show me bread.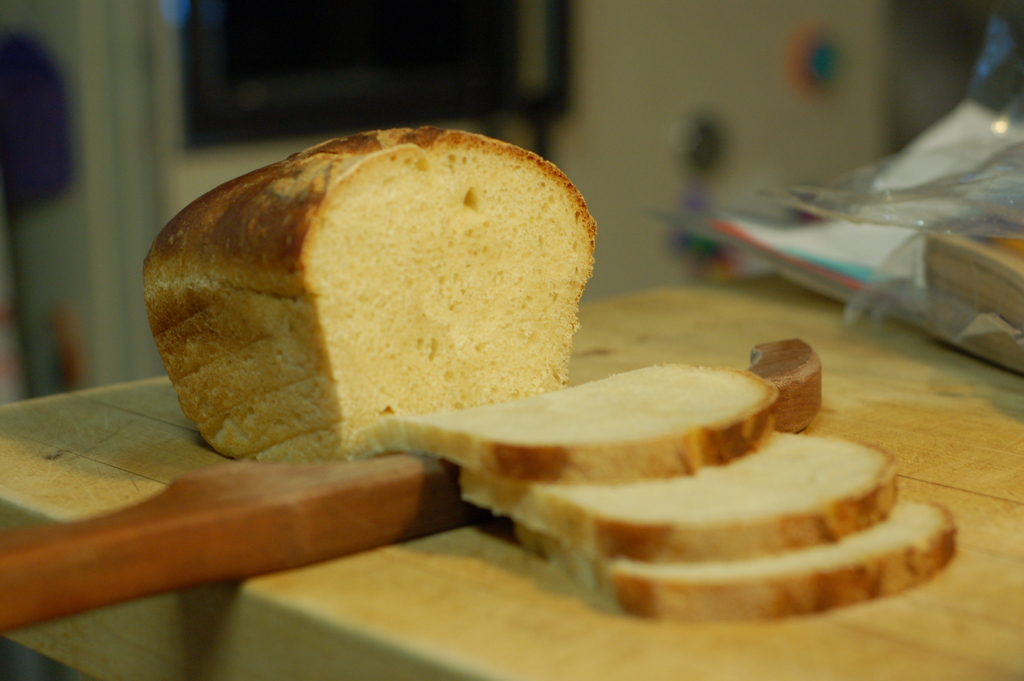
bread is here: detection(510, 494, 957, 615).
